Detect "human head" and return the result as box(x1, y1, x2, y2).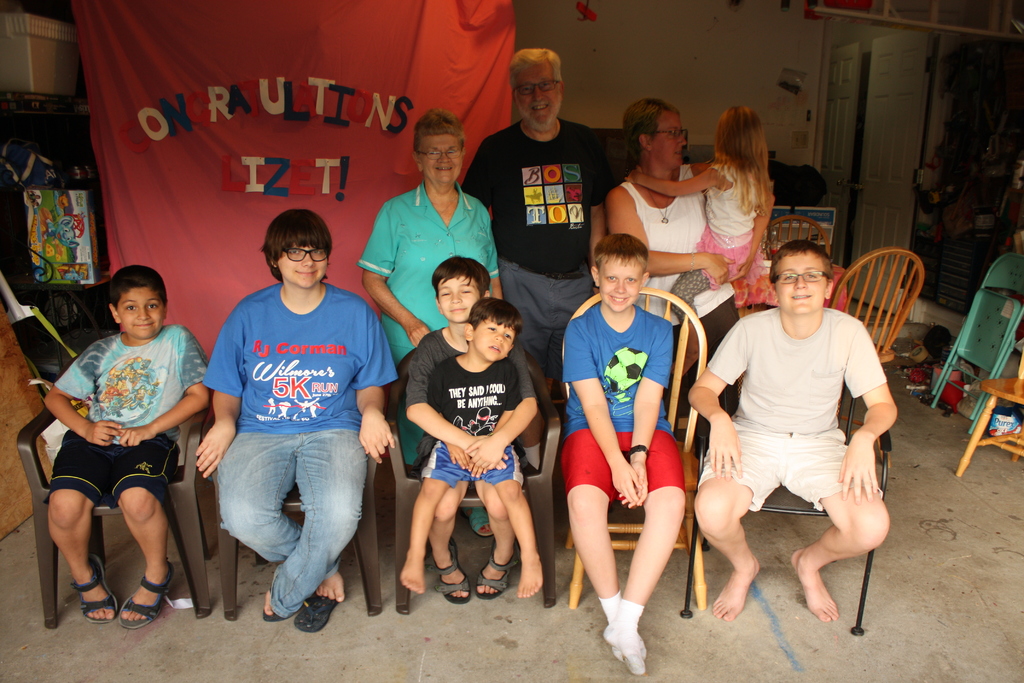
box(507, 49, 567, 131).
